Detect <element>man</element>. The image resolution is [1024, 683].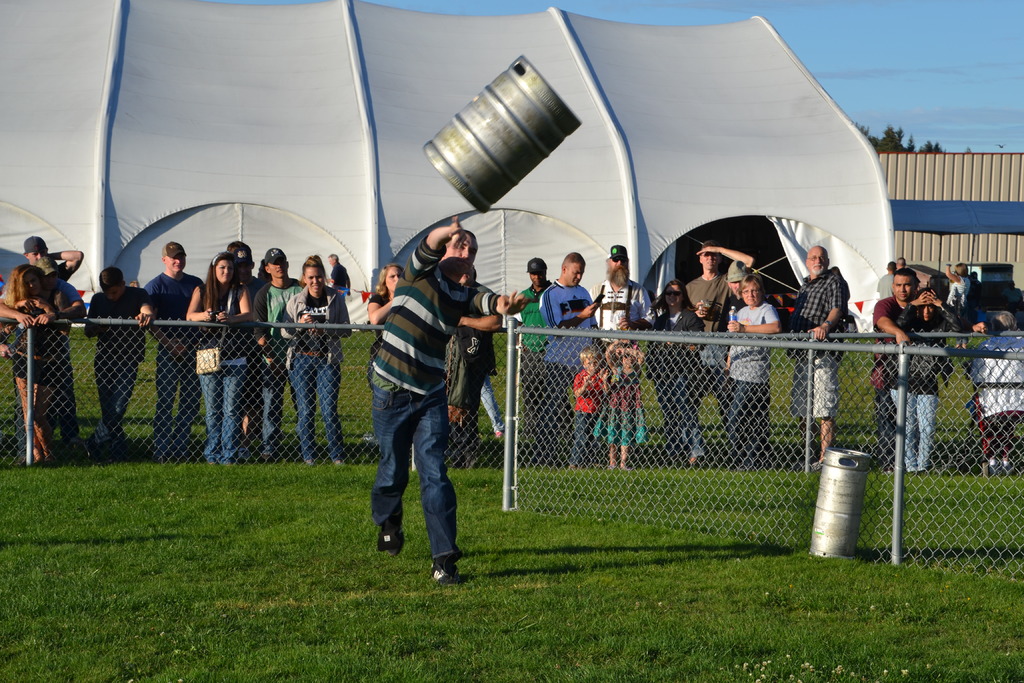
locate(788, 245, 851, 475).
